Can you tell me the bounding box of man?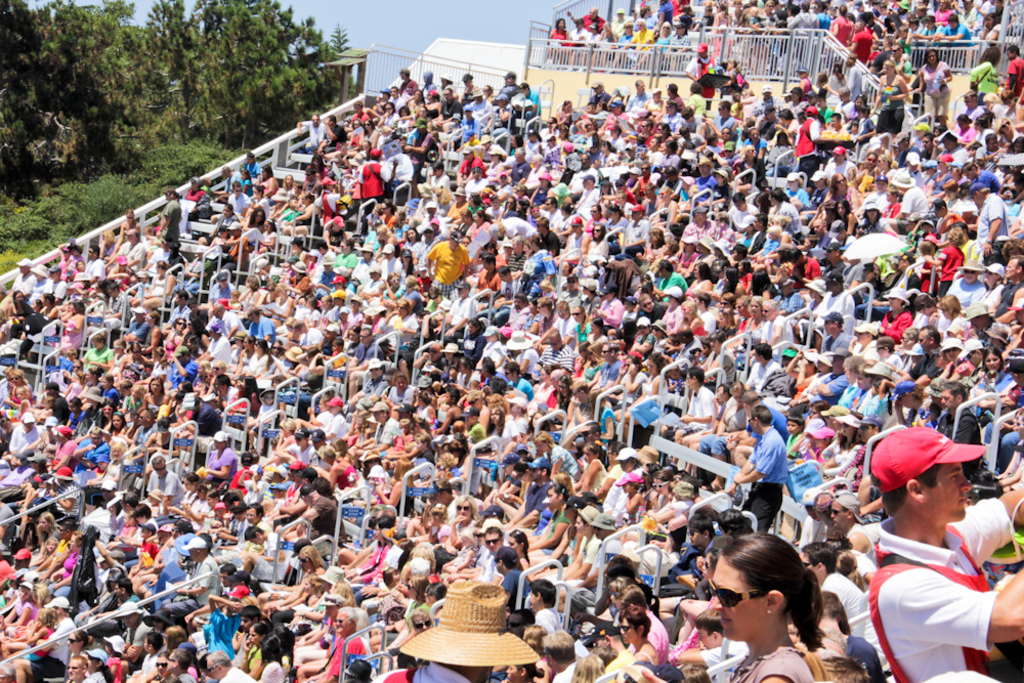
BBox(846, 438, 1013, 682).
